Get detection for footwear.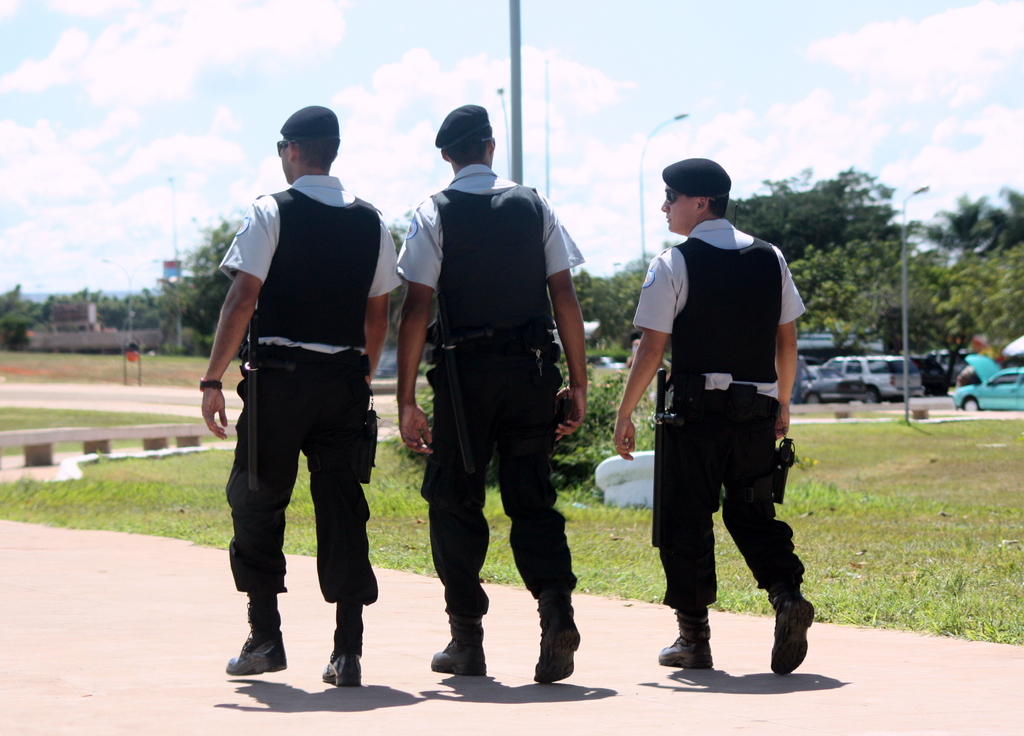
Detection: bbox=(318, 649, 358, 685).
